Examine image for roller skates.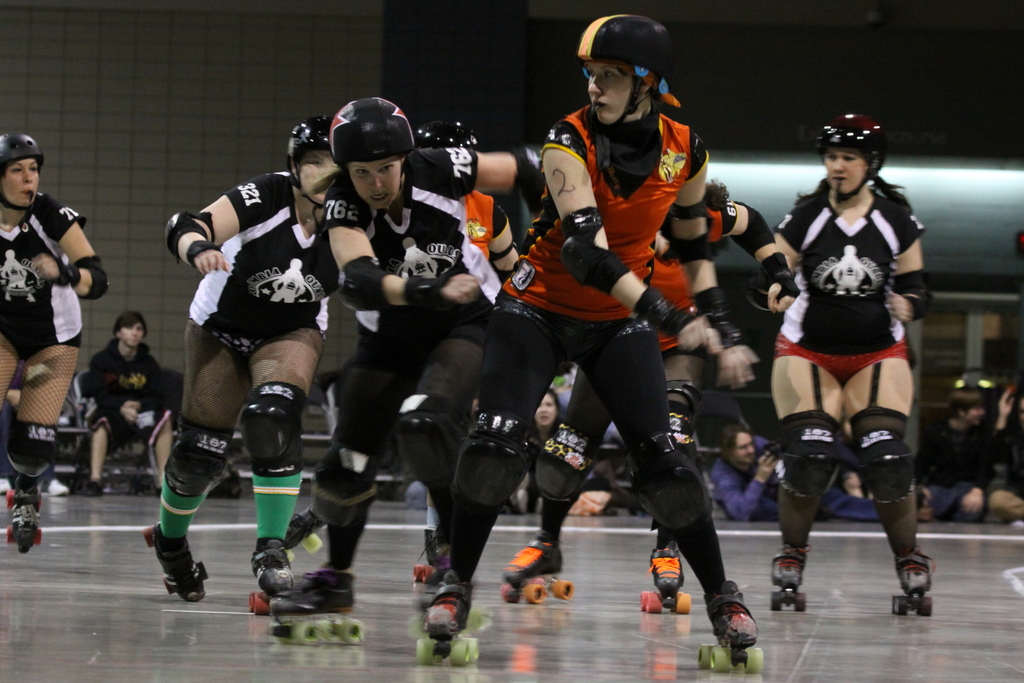
Examination result: [413,530,435,582].
